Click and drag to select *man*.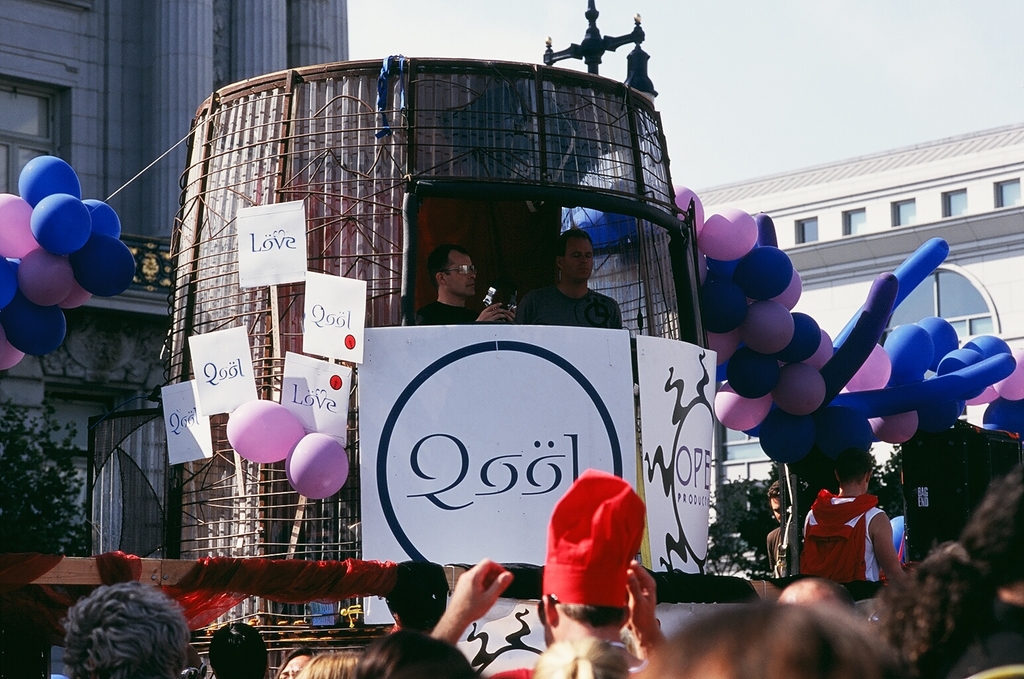
Selection: x1=799, y1=447, x2=909, y2=601.
